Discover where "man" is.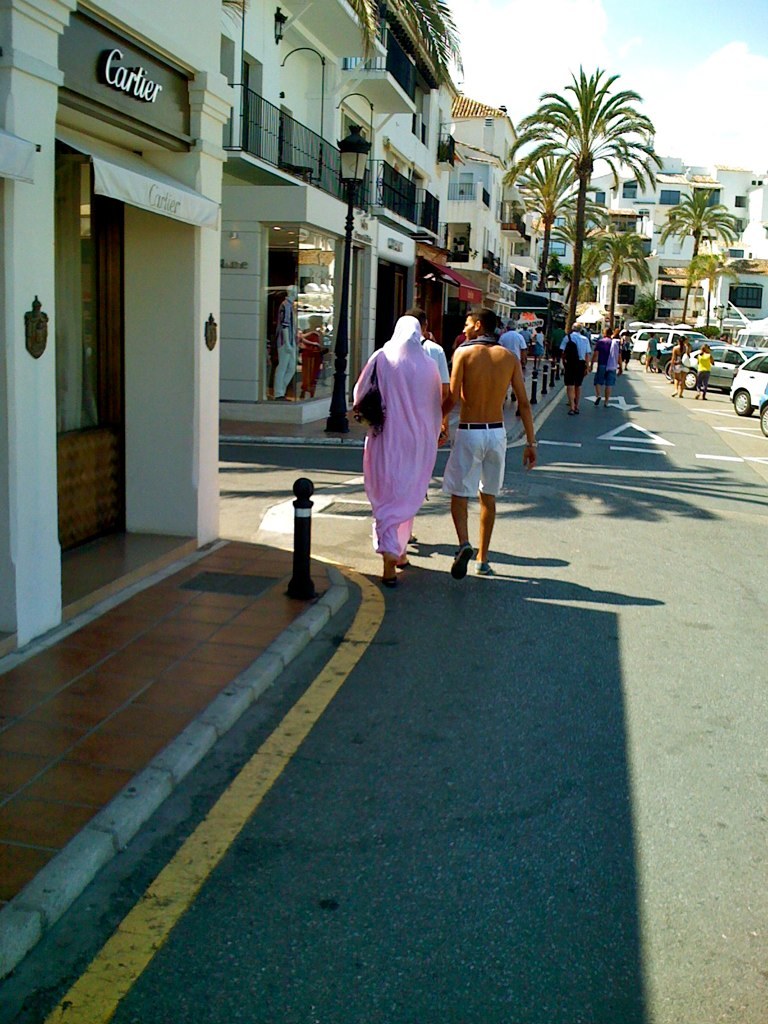
Discovered at 588/326/623/405.
